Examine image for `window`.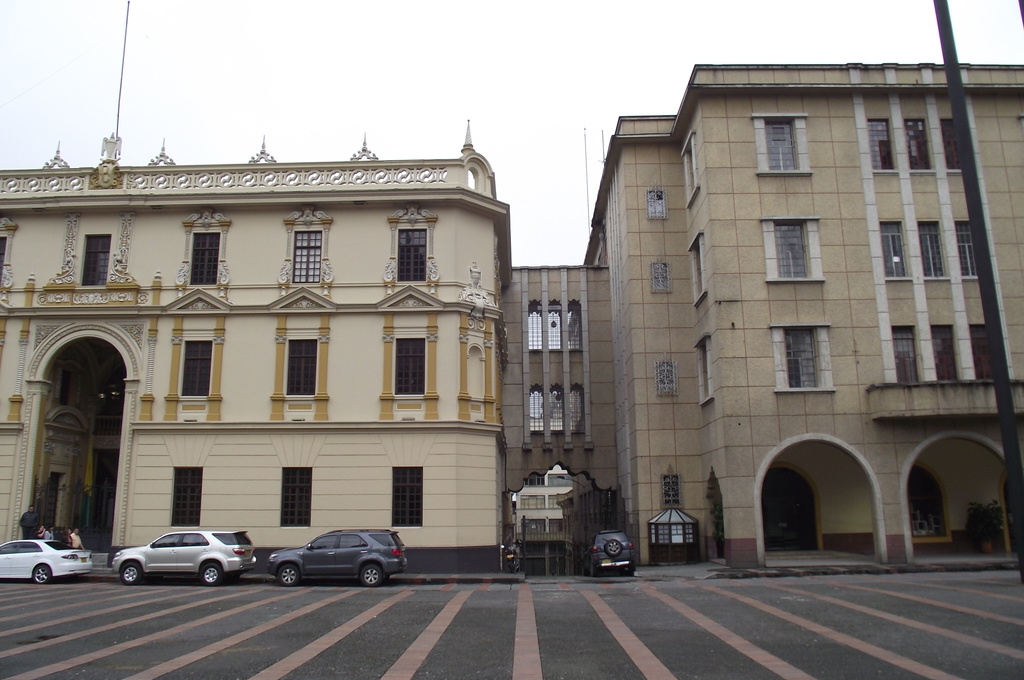
Examination result: (left=890, top=324, right=923, bottom=386).
